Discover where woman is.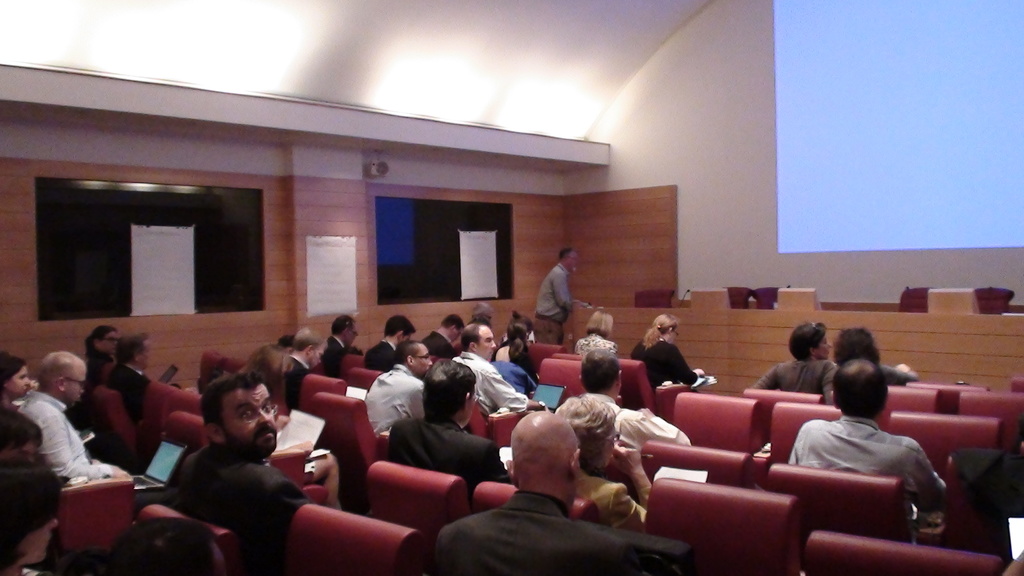
Discovered at (left=555, top=394, right=652, bottom=533).
